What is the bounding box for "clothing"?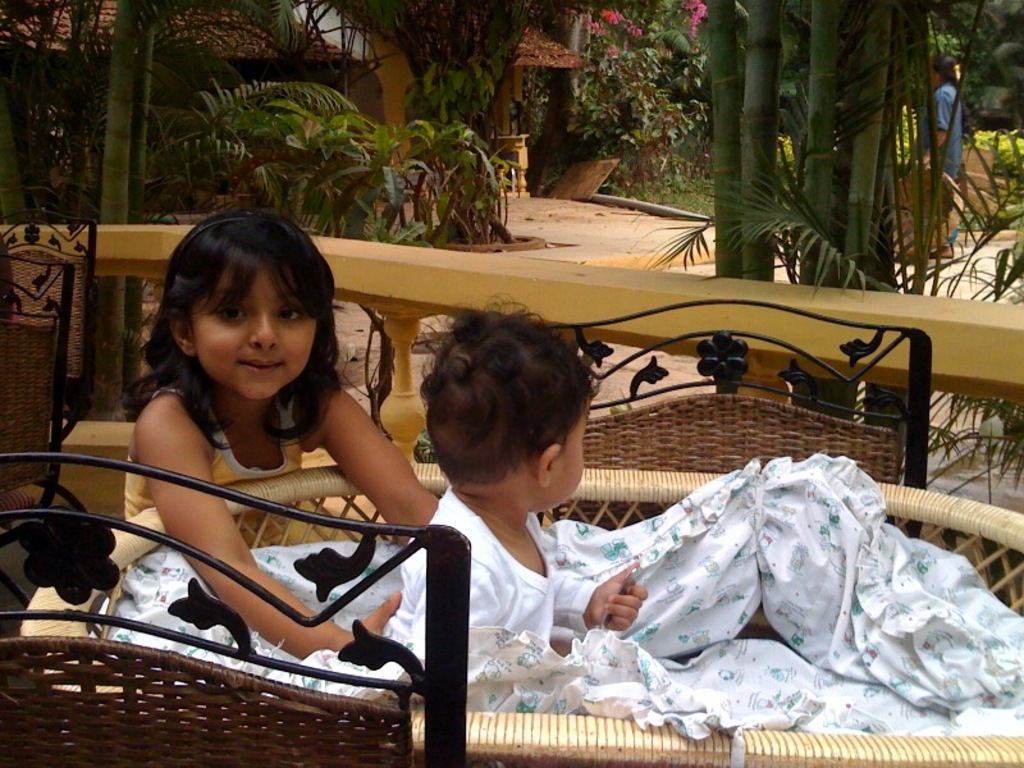
Rect(119, 390, 311, 558).
